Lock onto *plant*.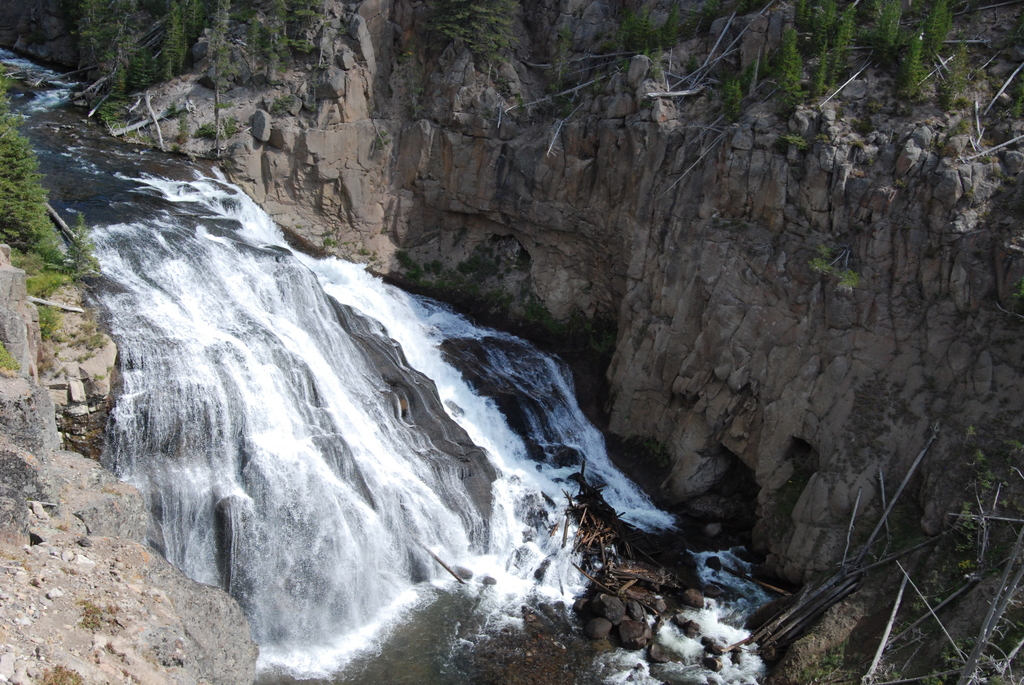
Locked: 0 113 113 342.
